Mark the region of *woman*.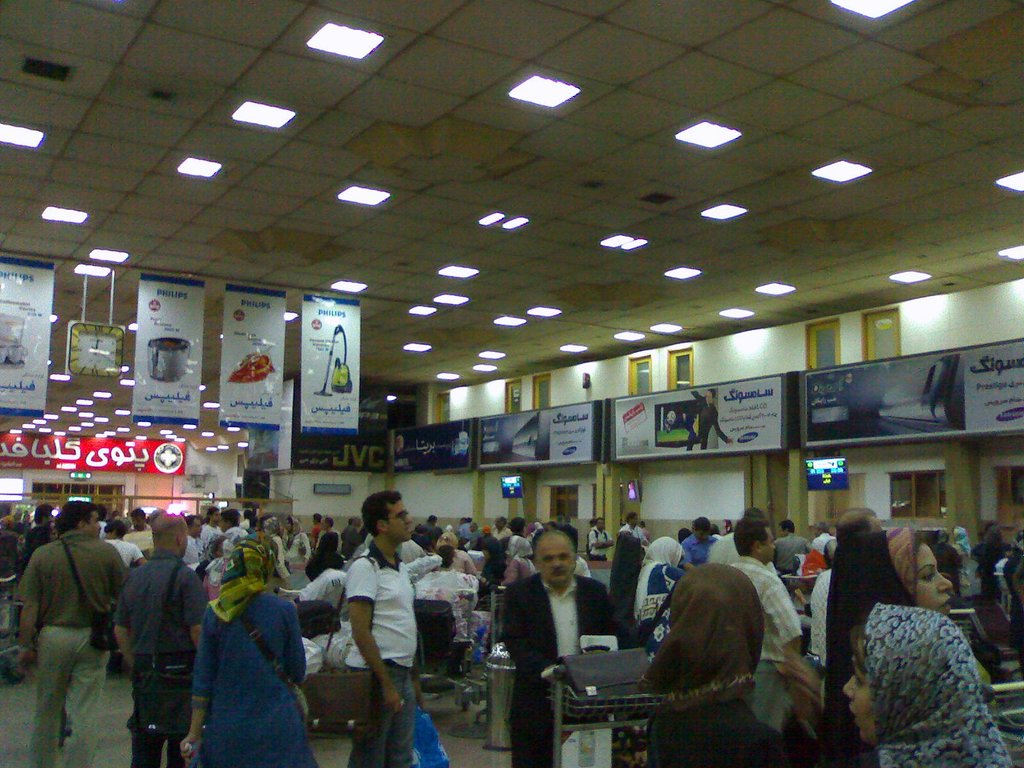
Region: detection(821, 527, 994, 767).
